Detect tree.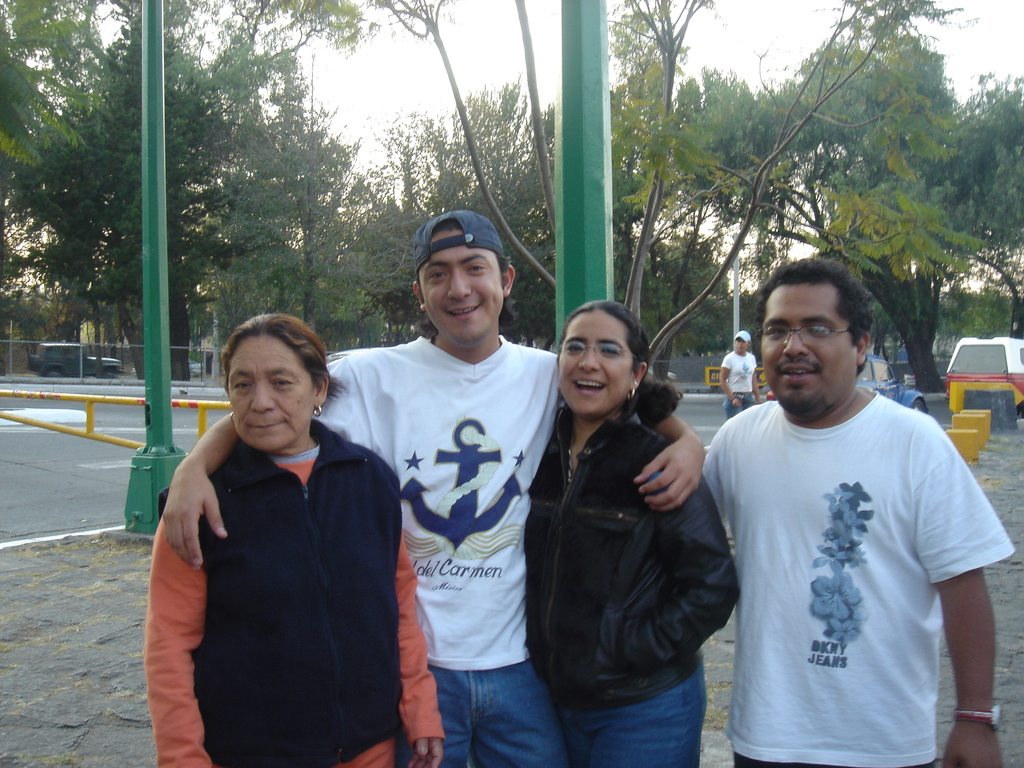
Detected at 671,24,970,394.
